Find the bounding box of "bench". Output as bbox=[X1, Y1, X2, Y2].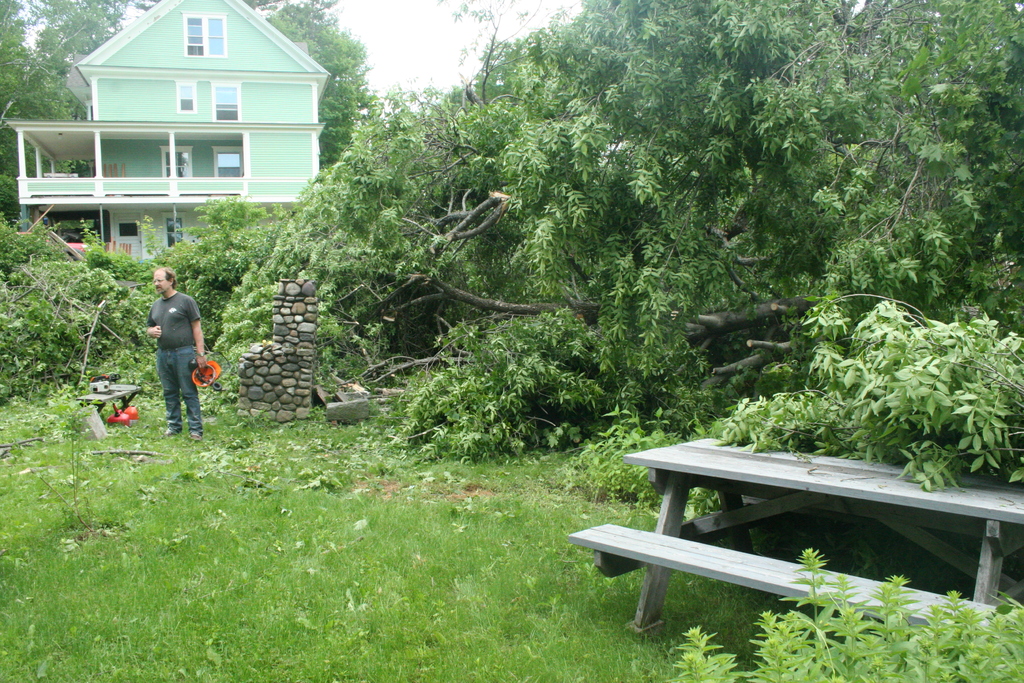
bbox=[560, 431, 1002, 658].
